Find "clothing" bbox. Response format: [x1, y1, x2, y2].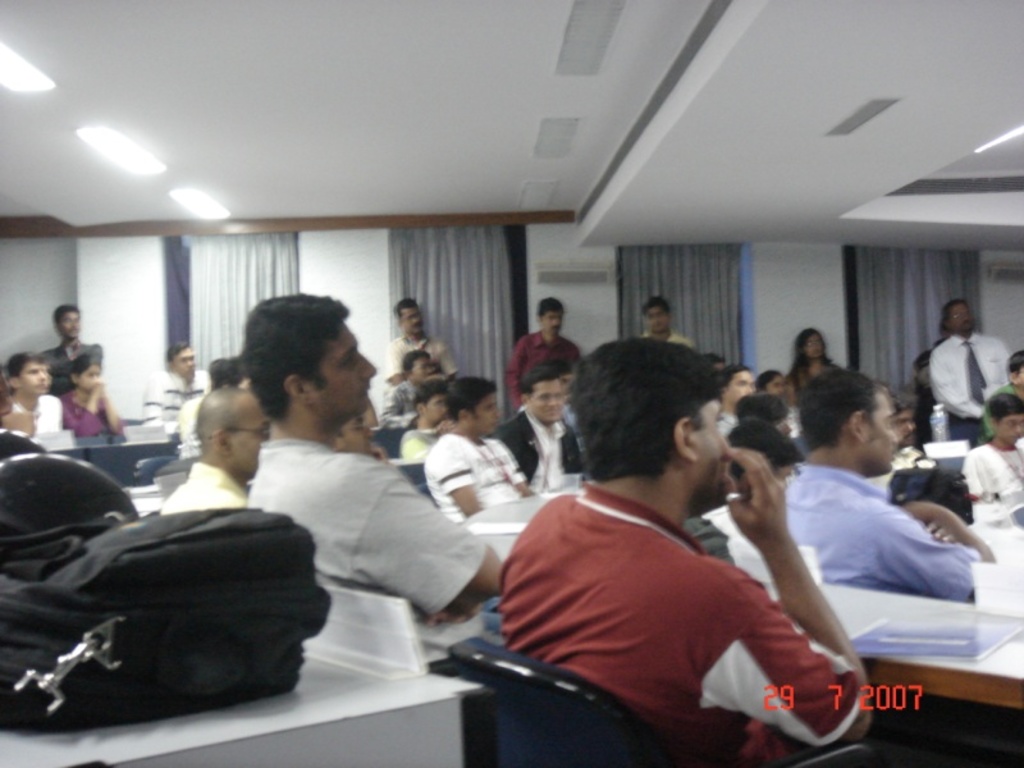
[63, 390, 128, 433].
